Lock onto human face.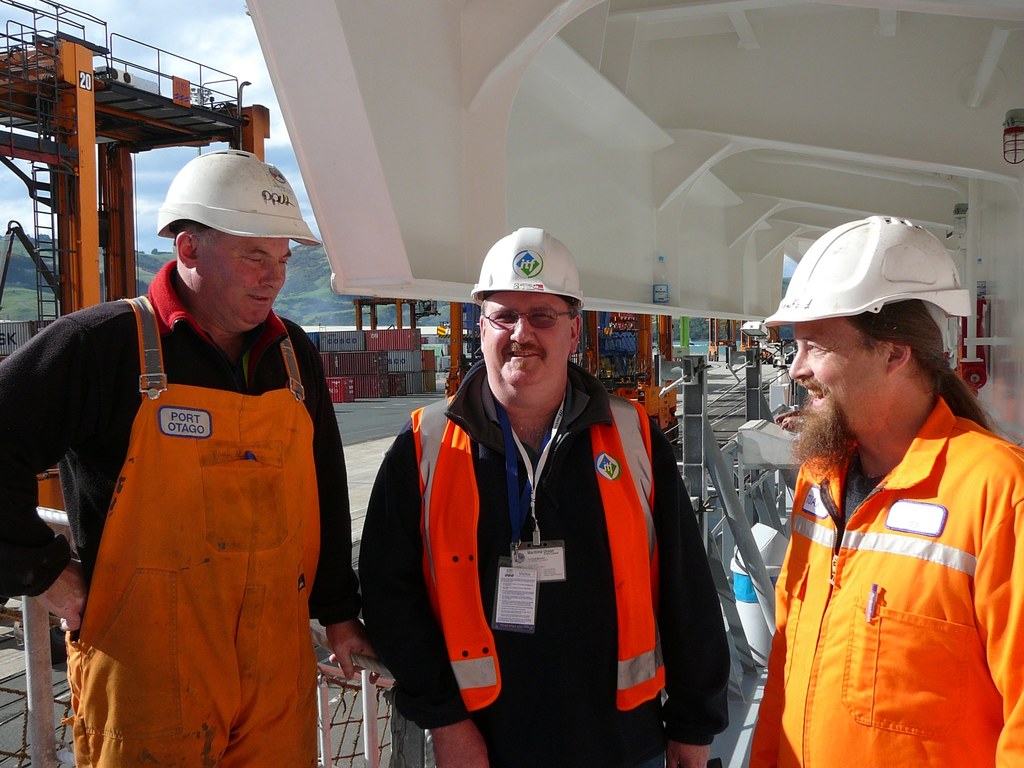
Locked: left=481, top=294, right=566, bottom=386.
